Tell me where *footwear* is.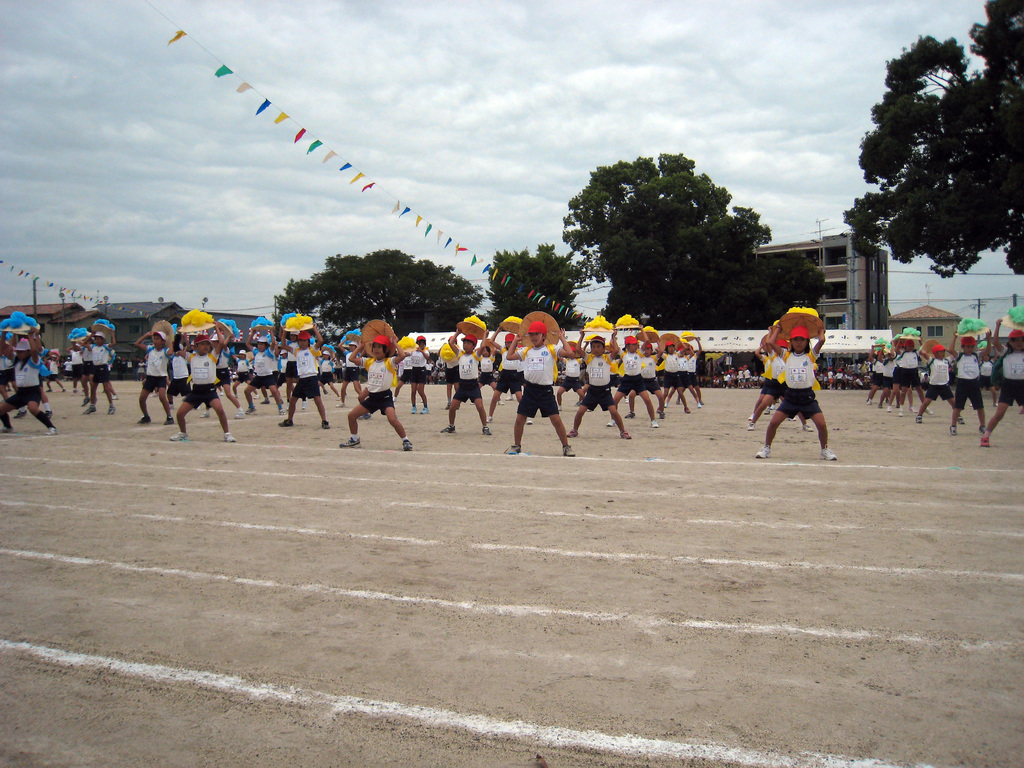
*footwear* is at 607/419/620/429.
